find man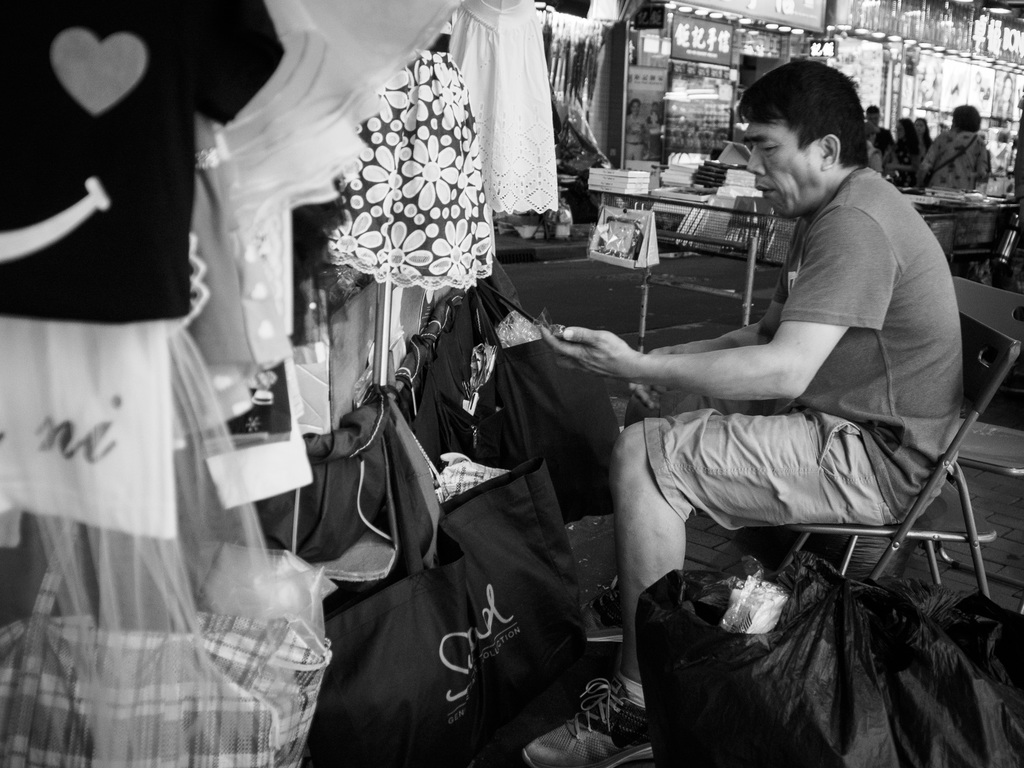
{"left": 863, "top": 104, "right": 893, "bottom": 156}
